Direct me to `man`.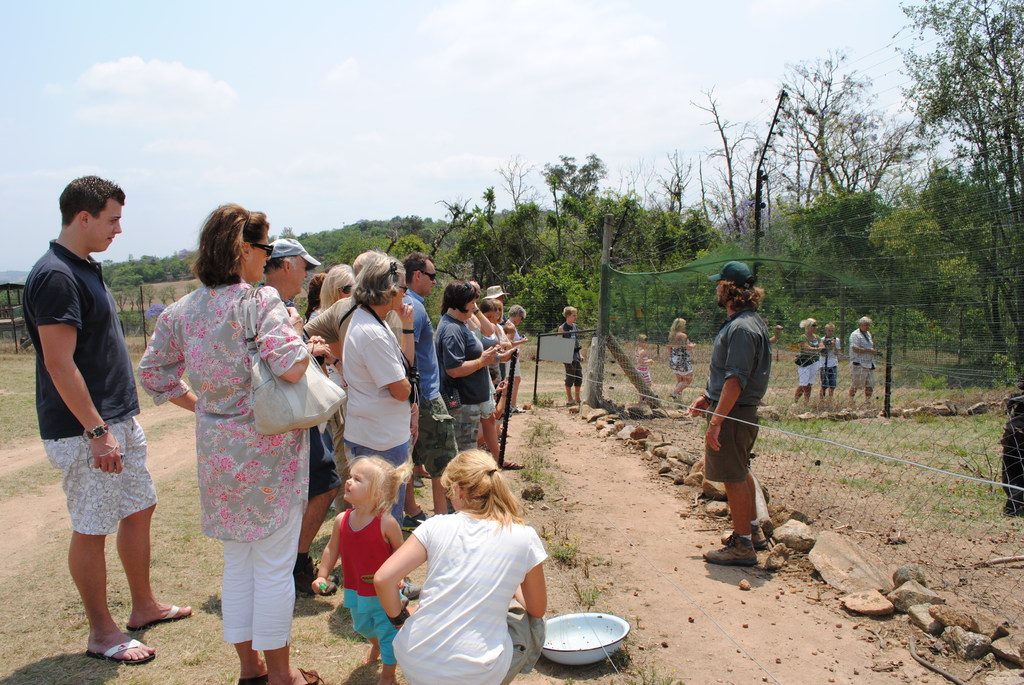
Direction: pyautogui.locateOnScreen(678, 260, 771, 571).
